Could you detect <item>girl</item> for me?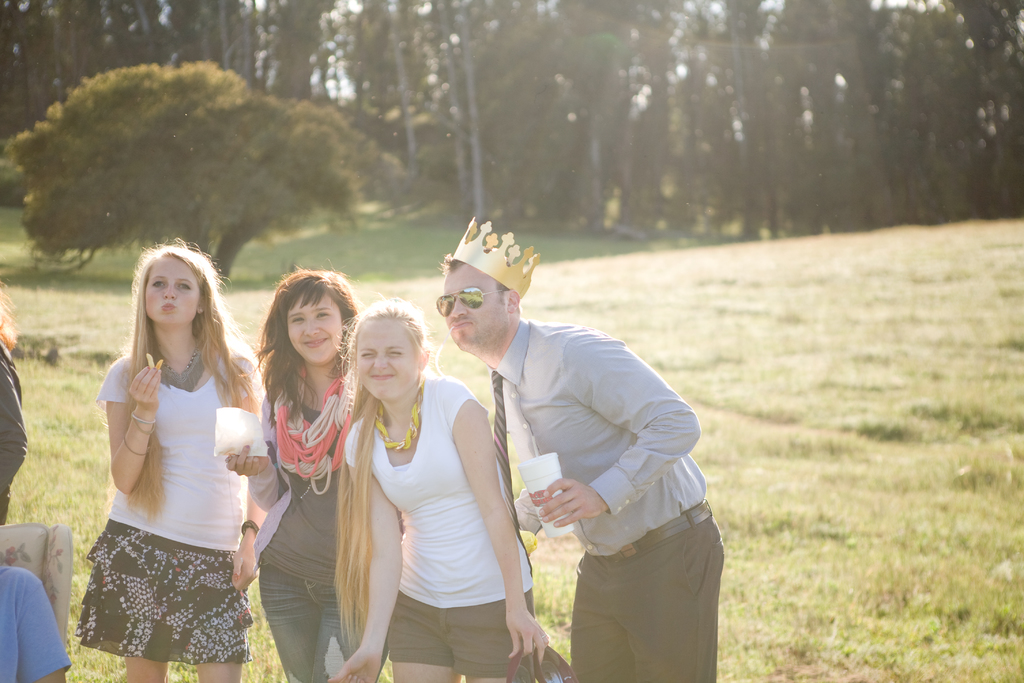
Detection result: {"x1": 76, "y1": 237, "x2": 265, "y2": 682}.
